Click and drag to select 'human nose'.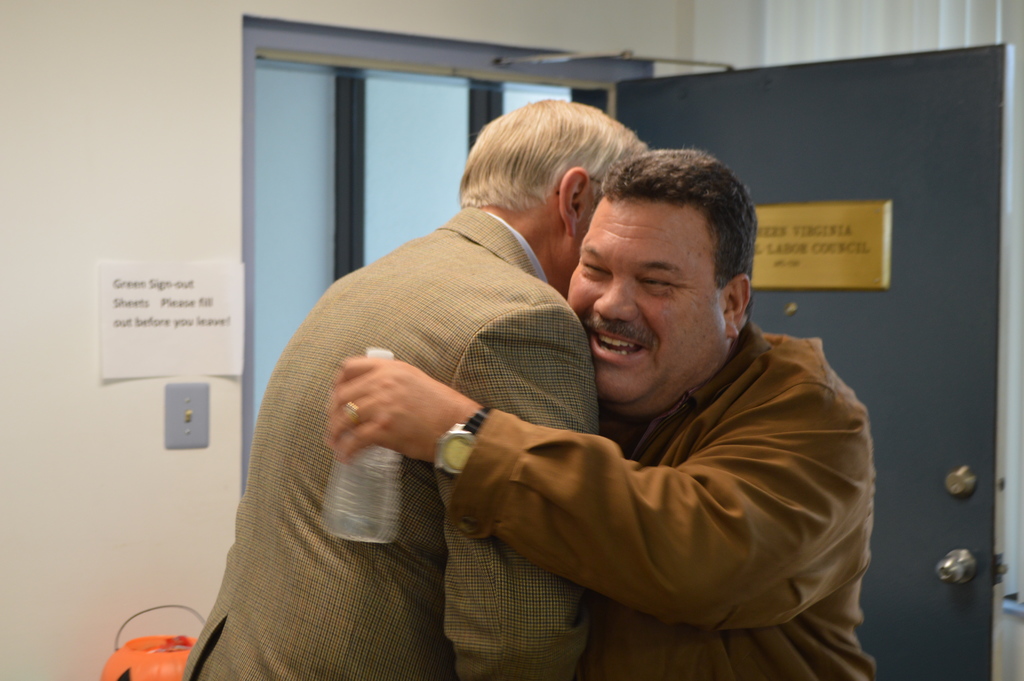
Selection: Rect(593, 279, 641, 320).
